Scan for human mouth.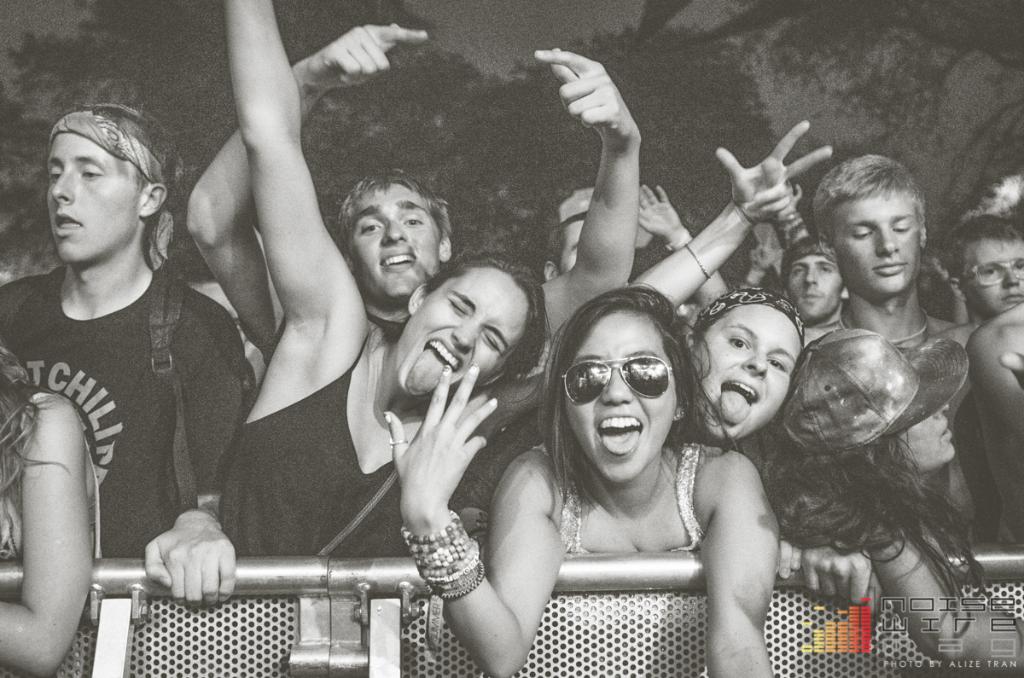
Scan result: rect(1001, 288, 1023, 301).
